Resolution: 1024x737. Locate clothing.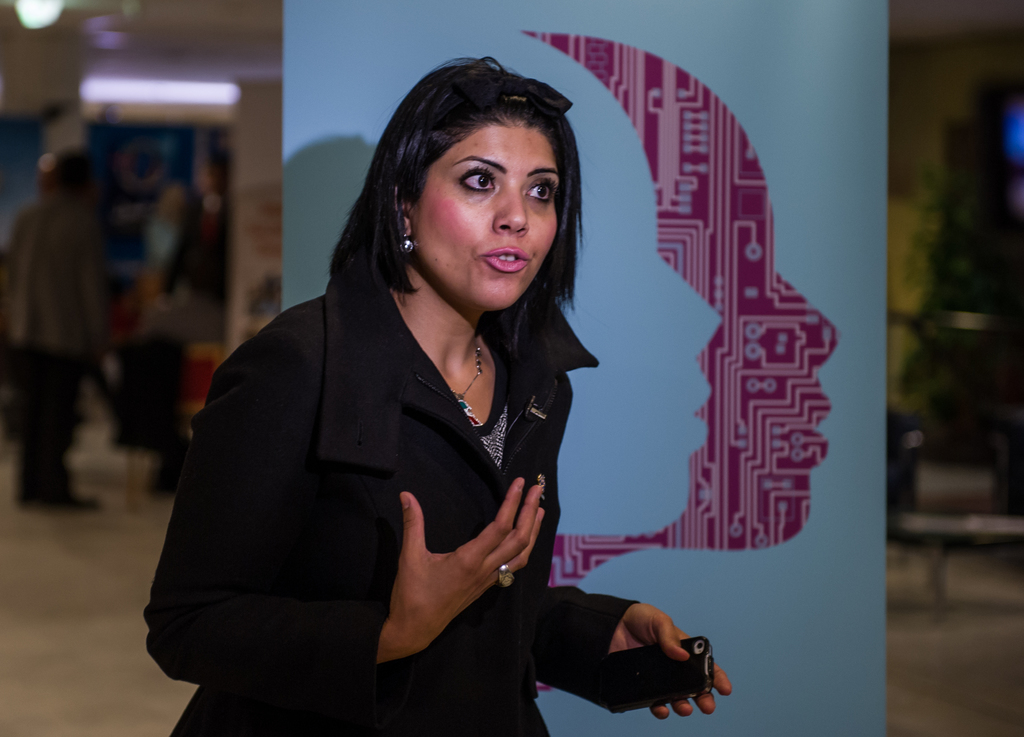
bbox=[8, 191, 106, 506].
